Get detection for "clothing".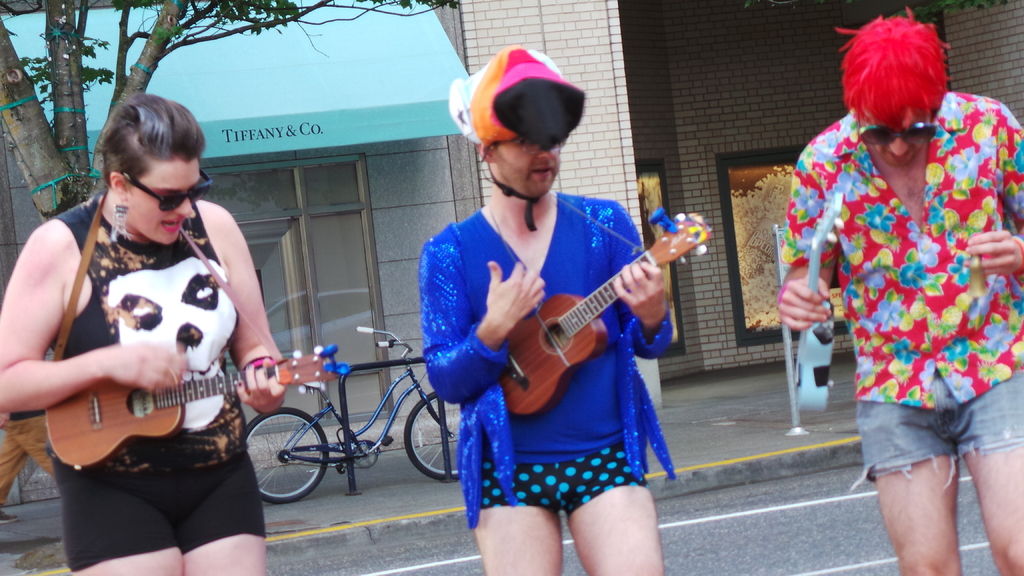
Detection: box=[46, 189, 271, 575].
